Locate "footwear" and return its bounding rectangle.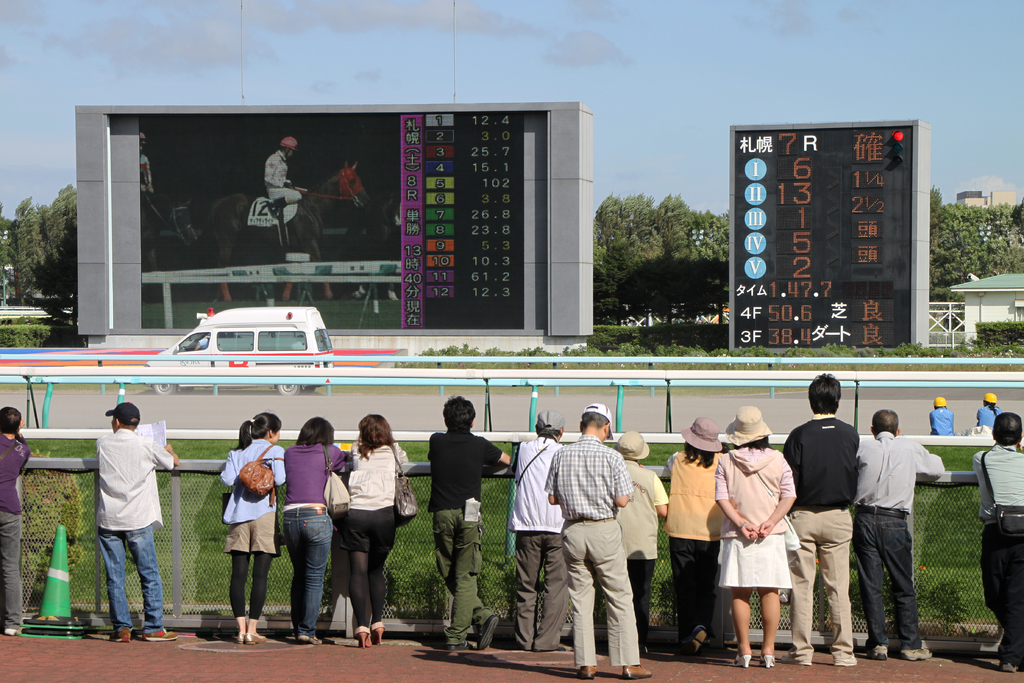
box(573, 661, 596, 680).
